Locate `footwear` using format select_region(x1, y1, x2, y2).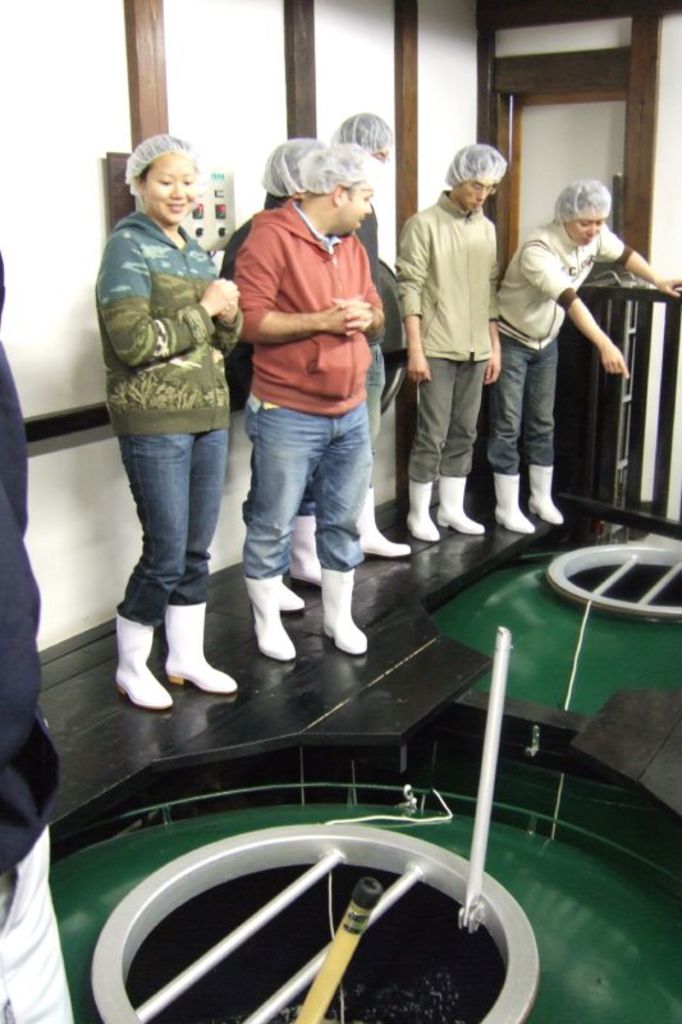
select_region(289, 511, 321, 591).
